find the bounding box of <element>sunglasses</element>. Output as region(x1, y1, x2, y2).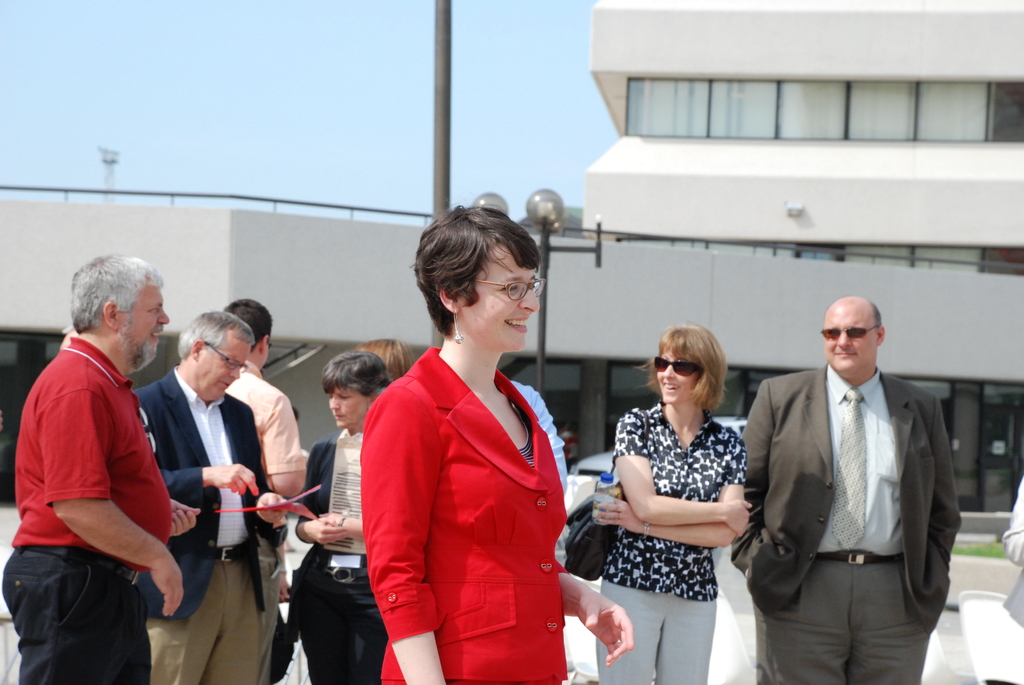
region(819, 324, 881, 341).
